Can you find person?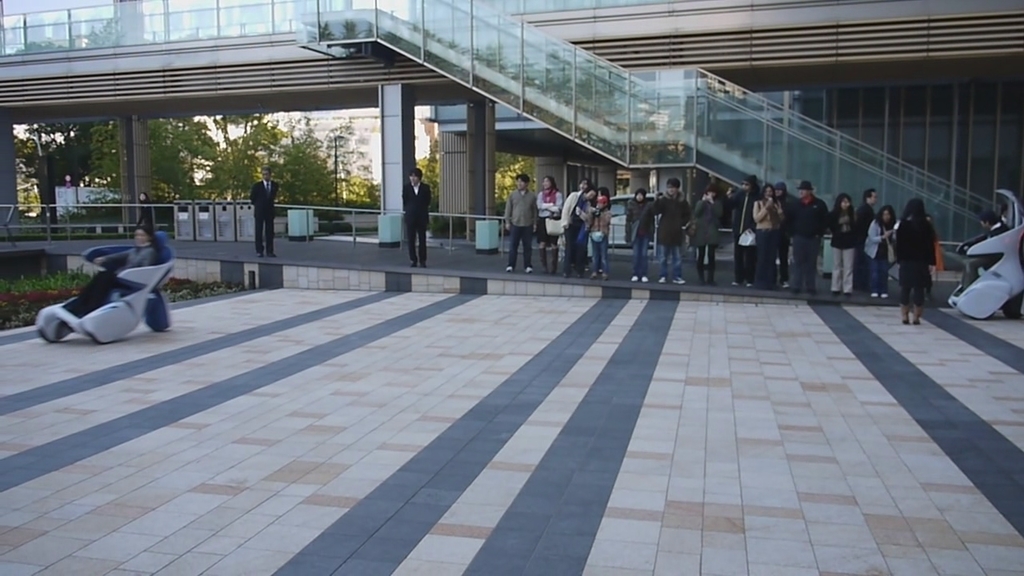
Yes, bounding box: [563,187,592,275].
